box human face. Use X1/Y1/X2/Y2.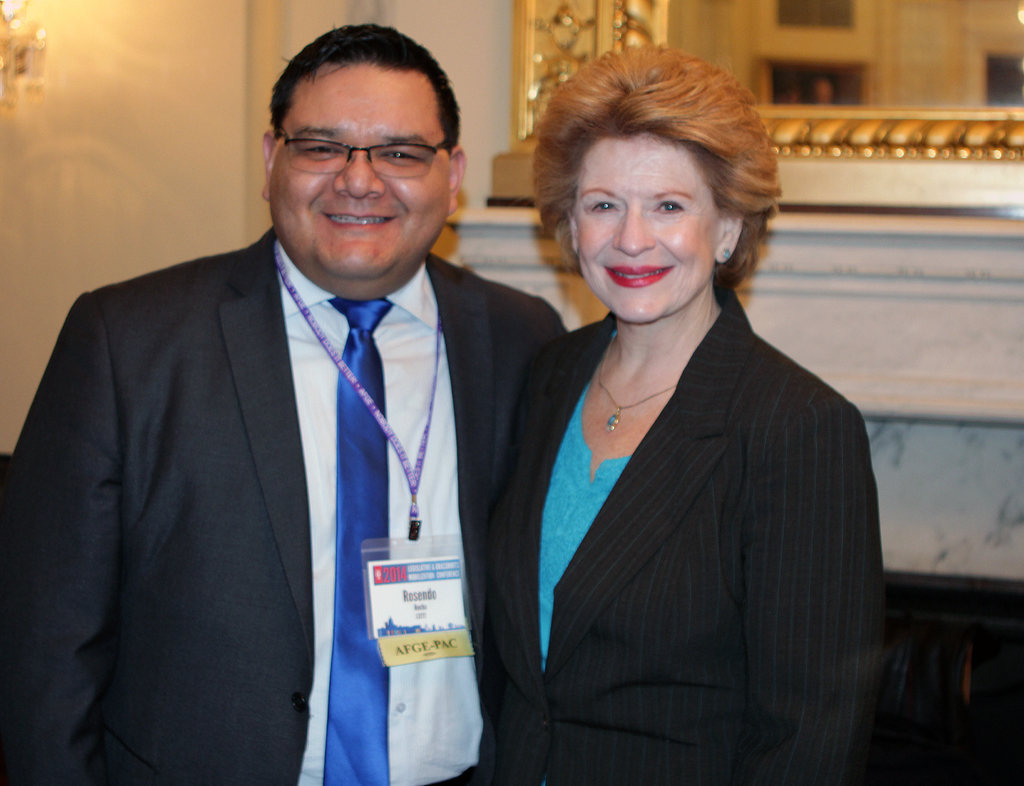
569/132/720/324.
